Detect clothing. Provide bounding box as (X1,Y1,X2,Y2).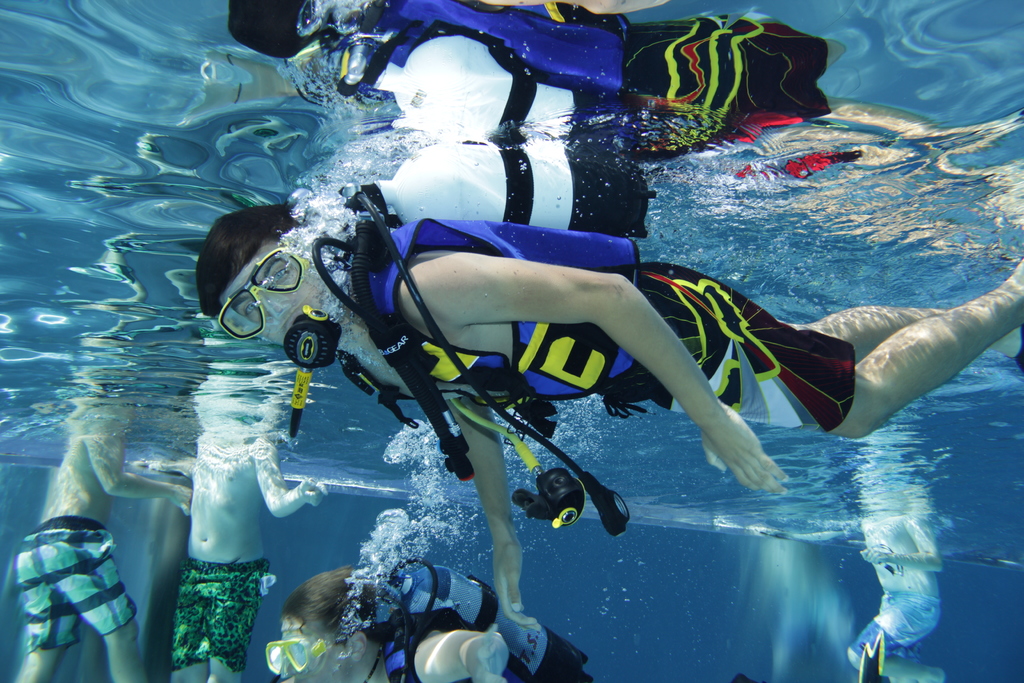
(322,0,848,163).
